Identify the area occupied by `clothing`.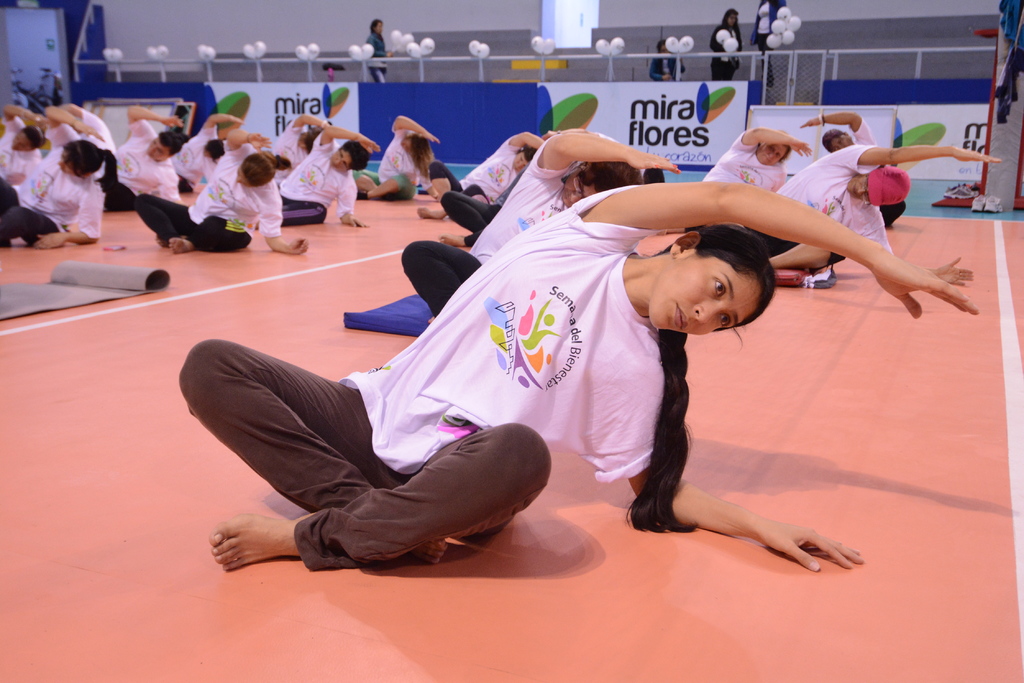
Area: <box>0,127,41,189</box>.
